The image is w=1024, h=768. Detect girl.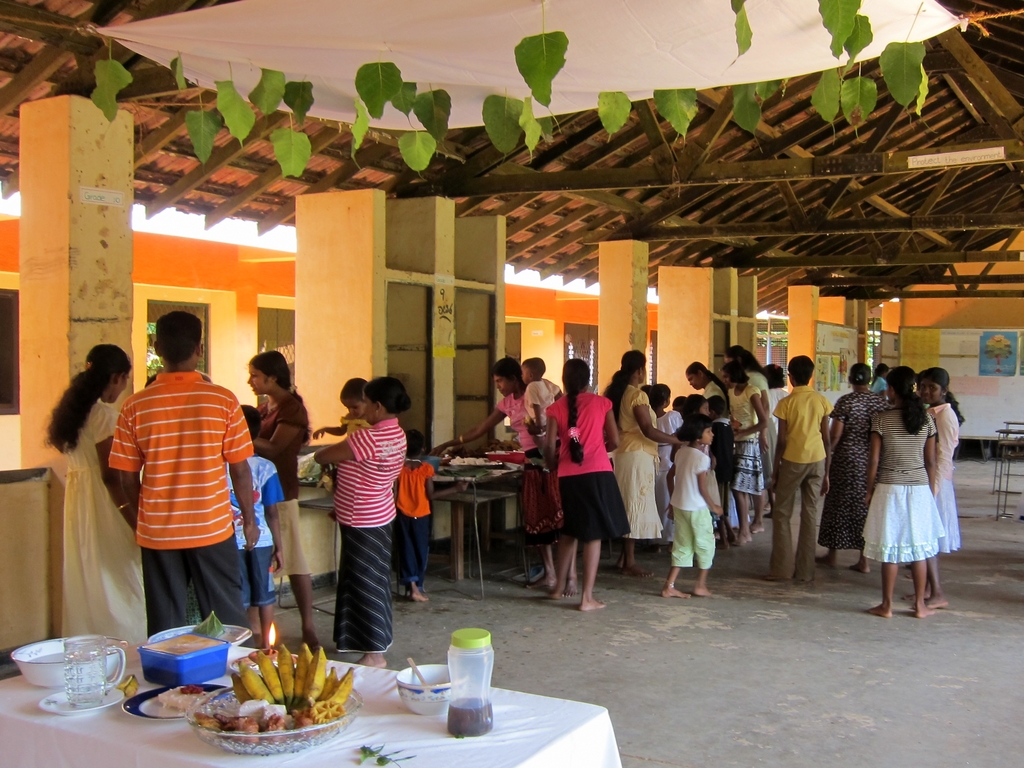
Detection: 661, 414, 722, 598.
